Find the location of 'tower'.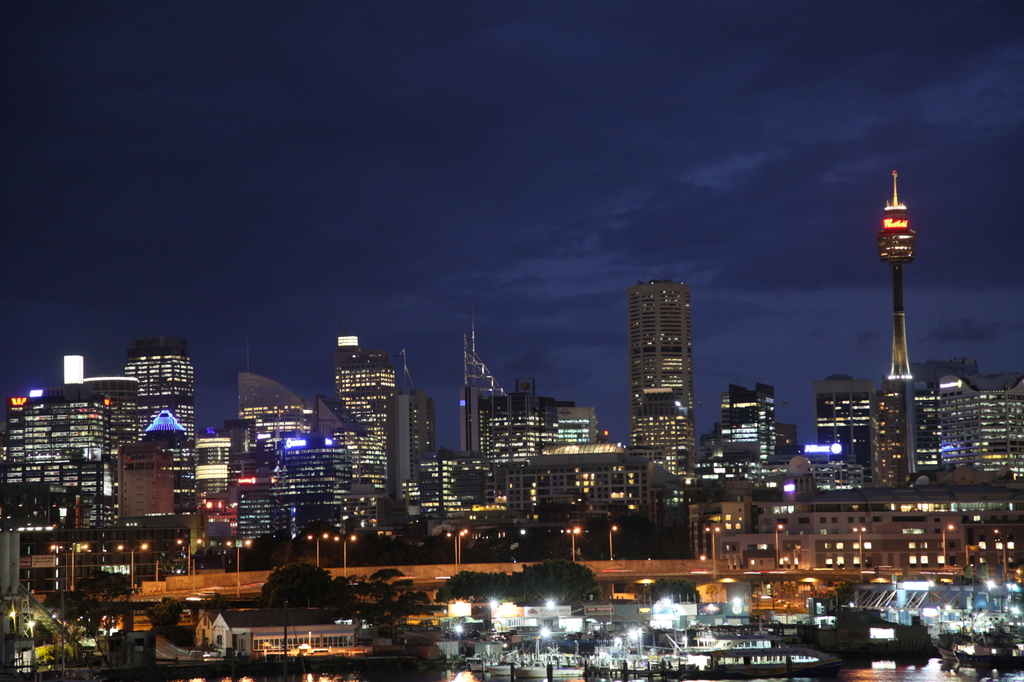
Location: [left=619, top=251, right=721, bottom=470].
